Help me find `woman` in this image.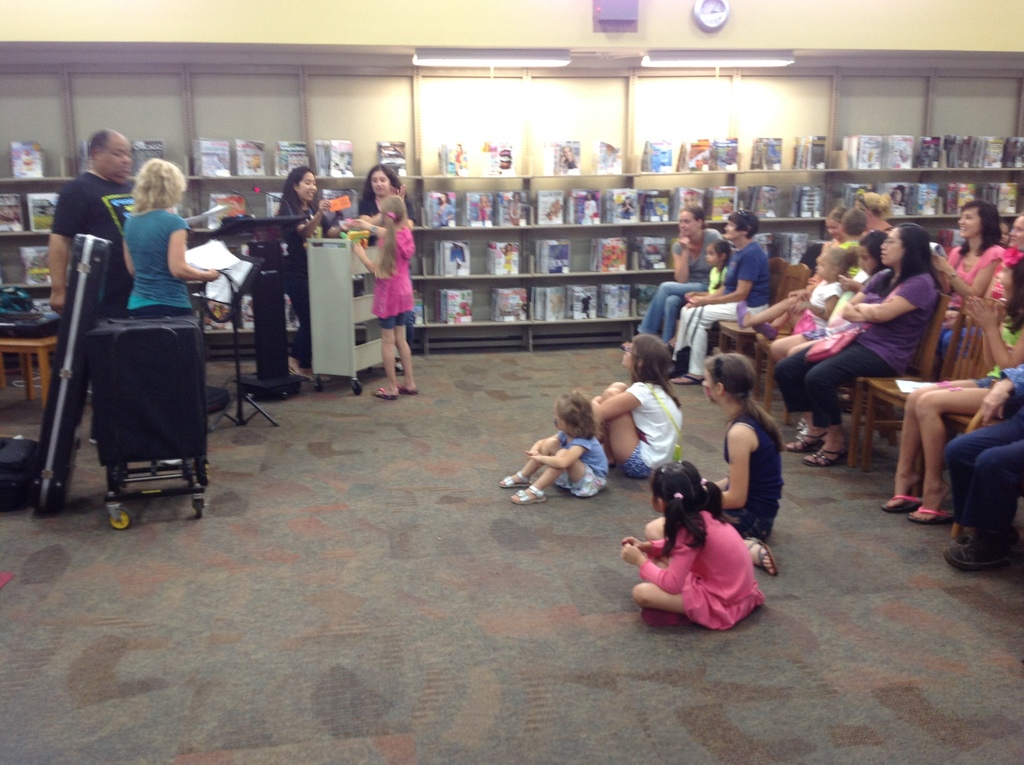
Found it: 924:195:1007:325.
